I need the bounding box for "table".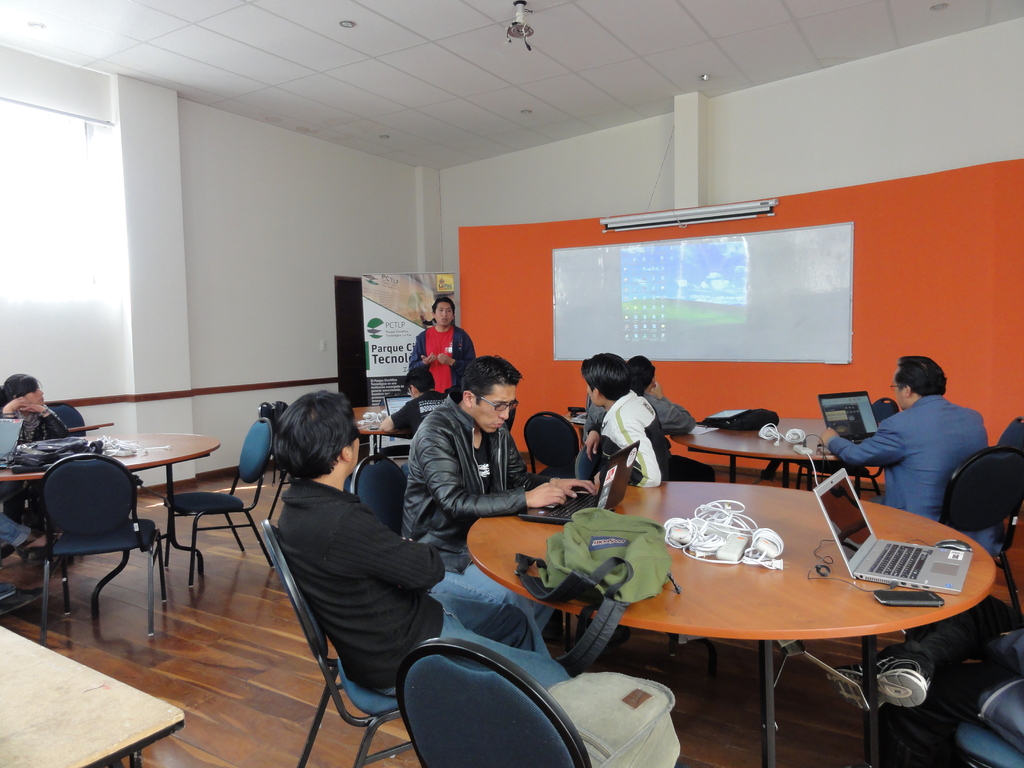
Here it is: 0 436 216 626.
